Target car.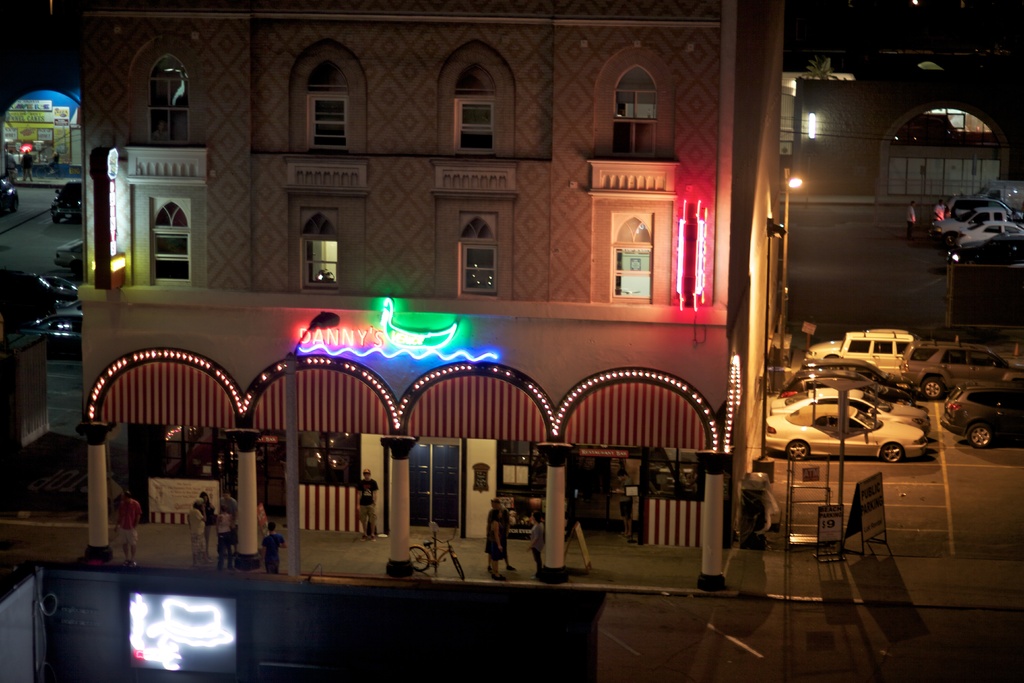
Target region: crop(51, 240, 87, 280).
